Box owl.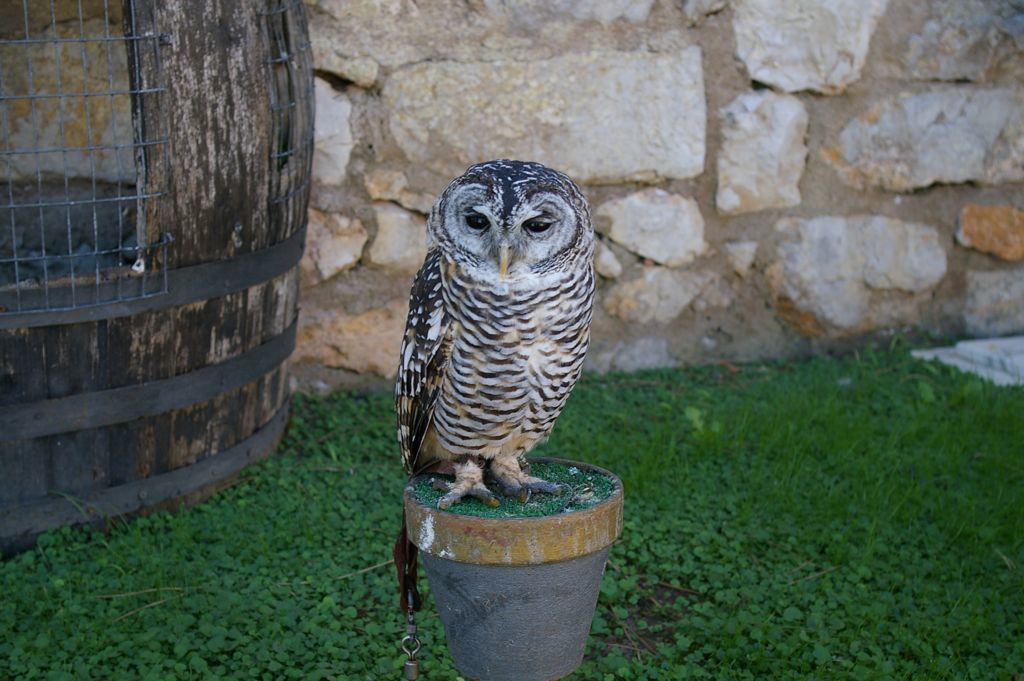
{"left": 391, "top": 156, "right": 596, "bottom": 508}.
